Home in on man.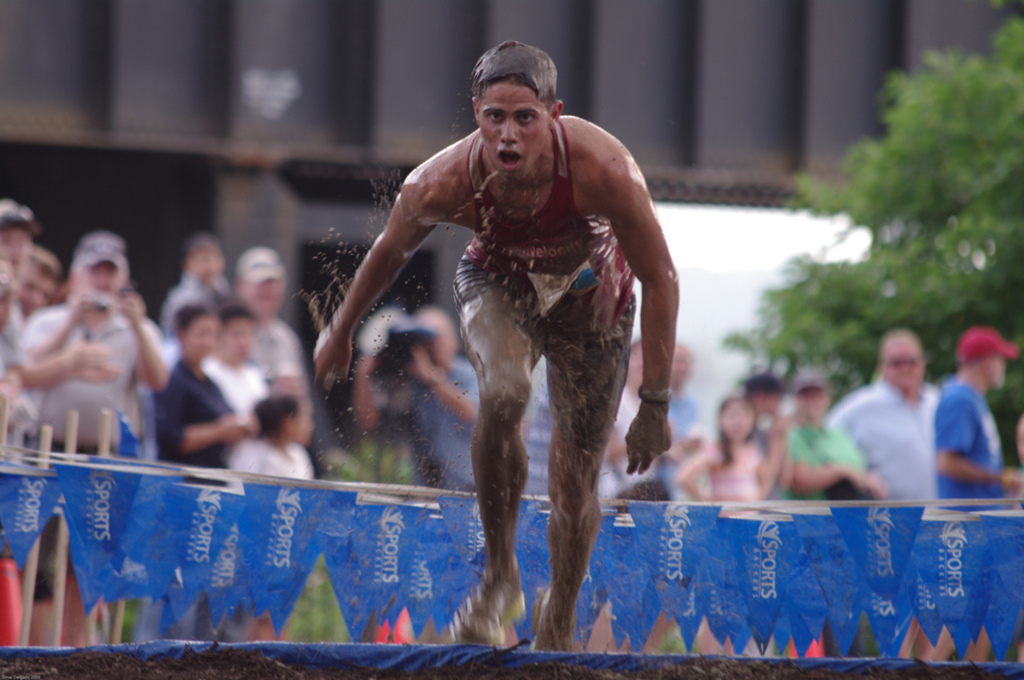
Homed in at Rect(311, 37, 678, 652).
